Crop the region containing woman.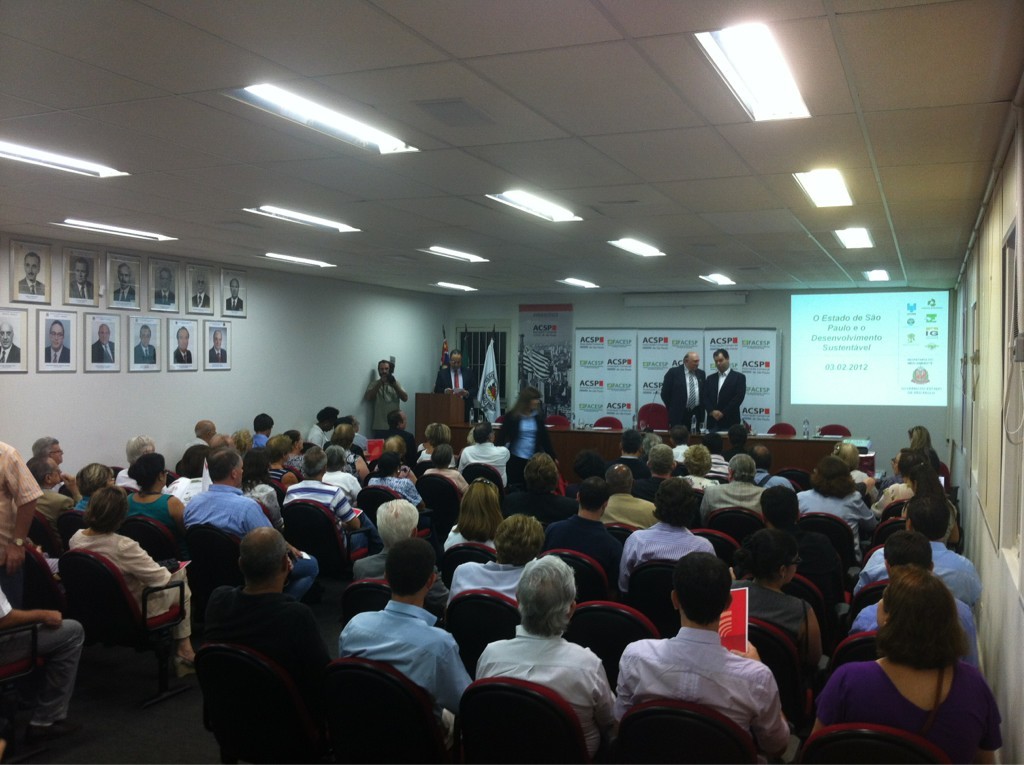
Crop region: pyautogui.locateOnScreen(442, 479, 511, 553).
